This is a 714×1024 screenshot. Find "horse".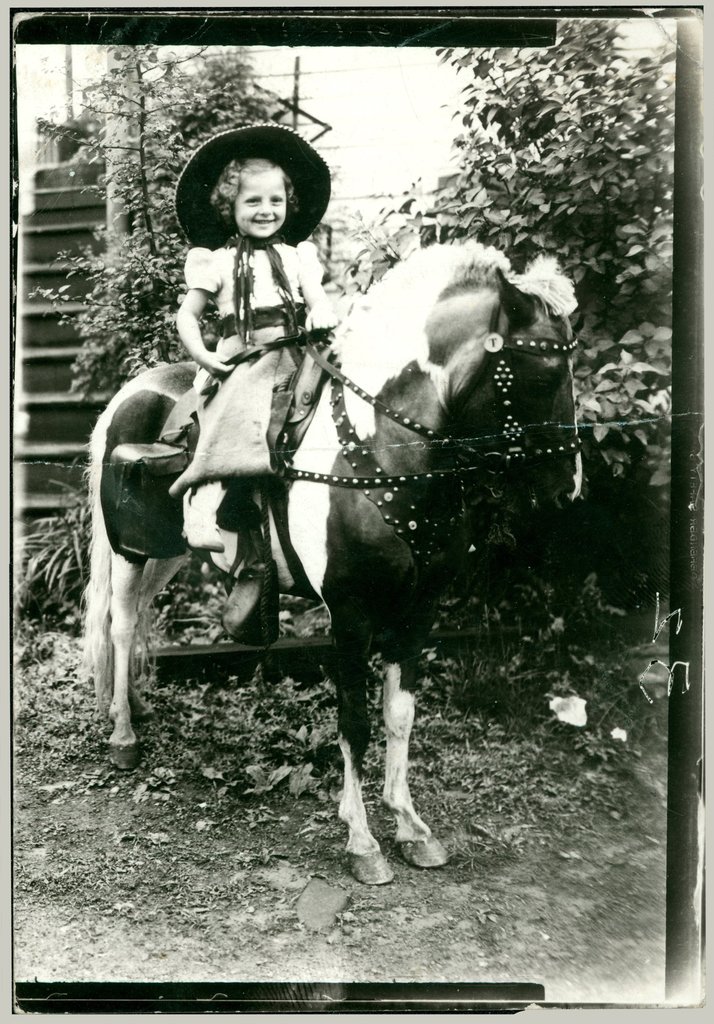
Bounding box: (76,234,587,890).
